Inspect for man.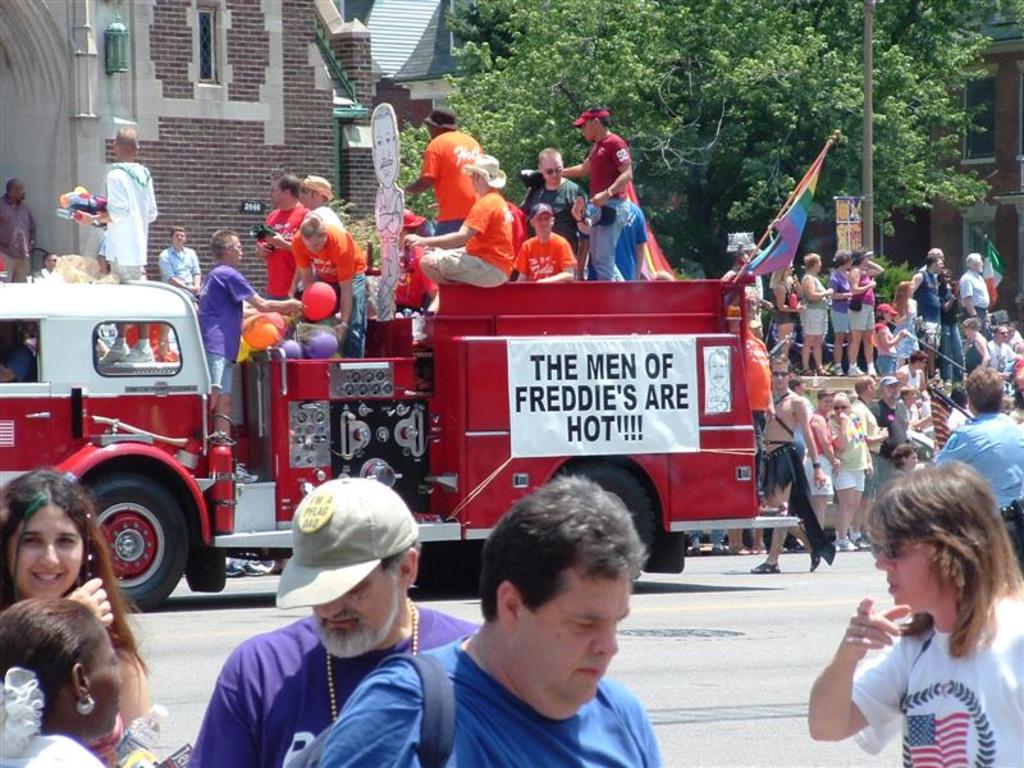
Inspection: detection(558, 97, 643, 279).
